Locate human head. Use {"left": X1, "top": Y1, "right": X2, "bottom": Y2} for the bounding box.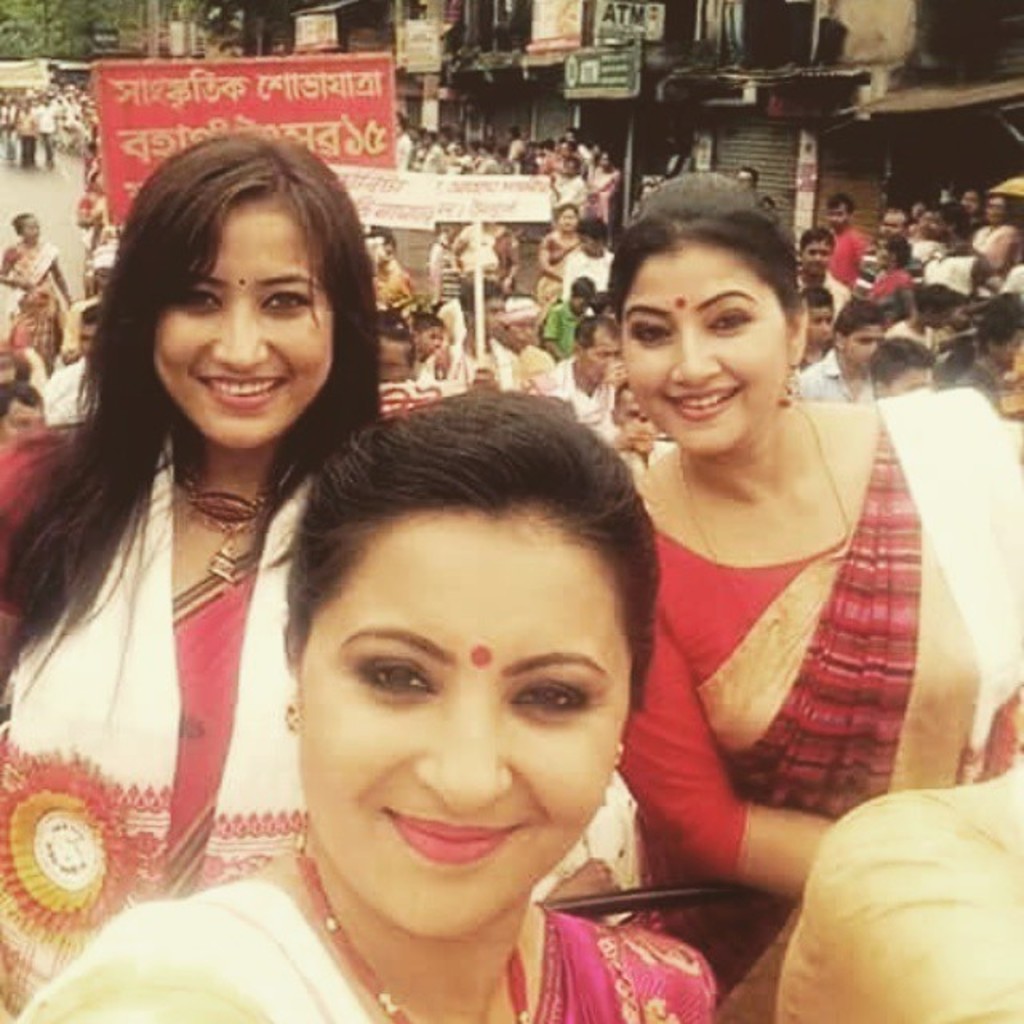
{"left": 0, "top": 381, "right": 46, "bottom": 443}.
